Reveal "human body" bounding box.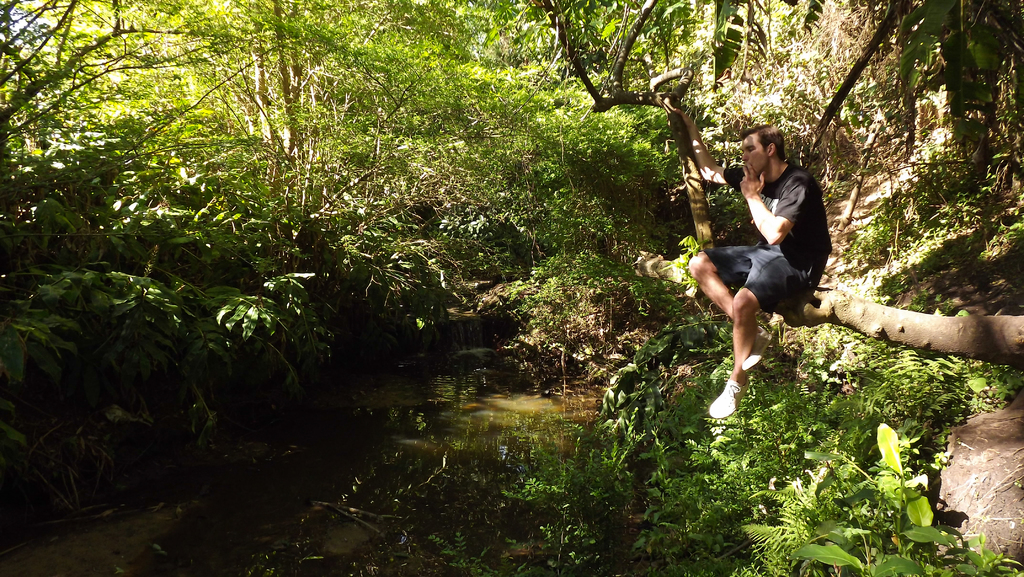
Revealed: {"left": 690, "top": 155, "right": 842, "bottom": 439}.
